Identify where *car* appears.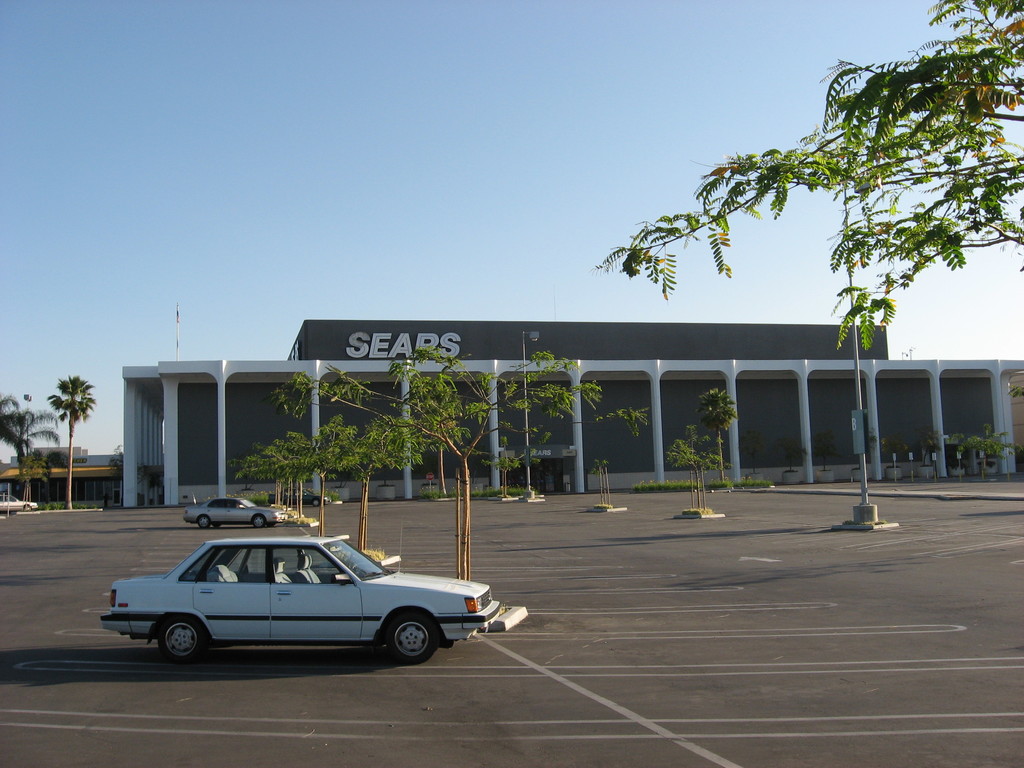
Appears at left=106, top=524, right=500, bottom=672.
